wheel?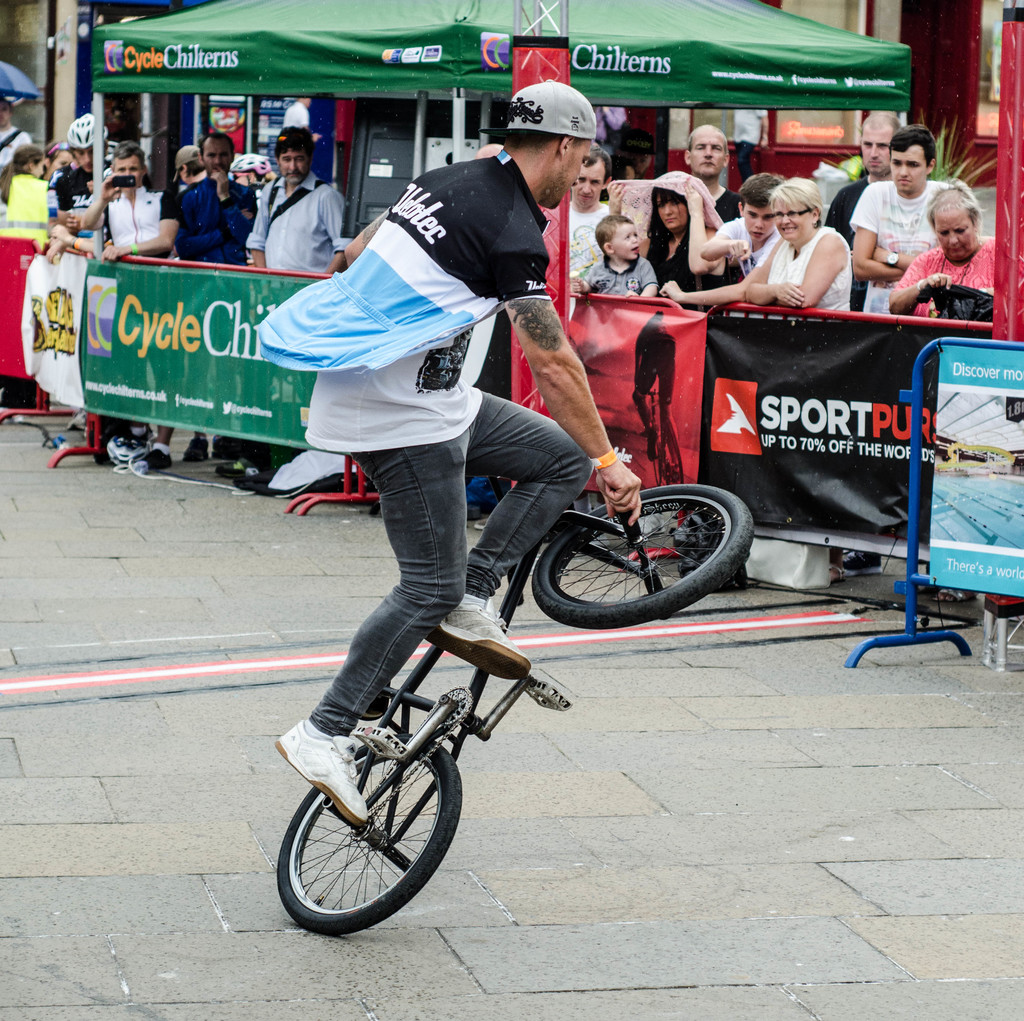
{"x1": 280, "y1": 736, "x2": 470, "y2": 933}
